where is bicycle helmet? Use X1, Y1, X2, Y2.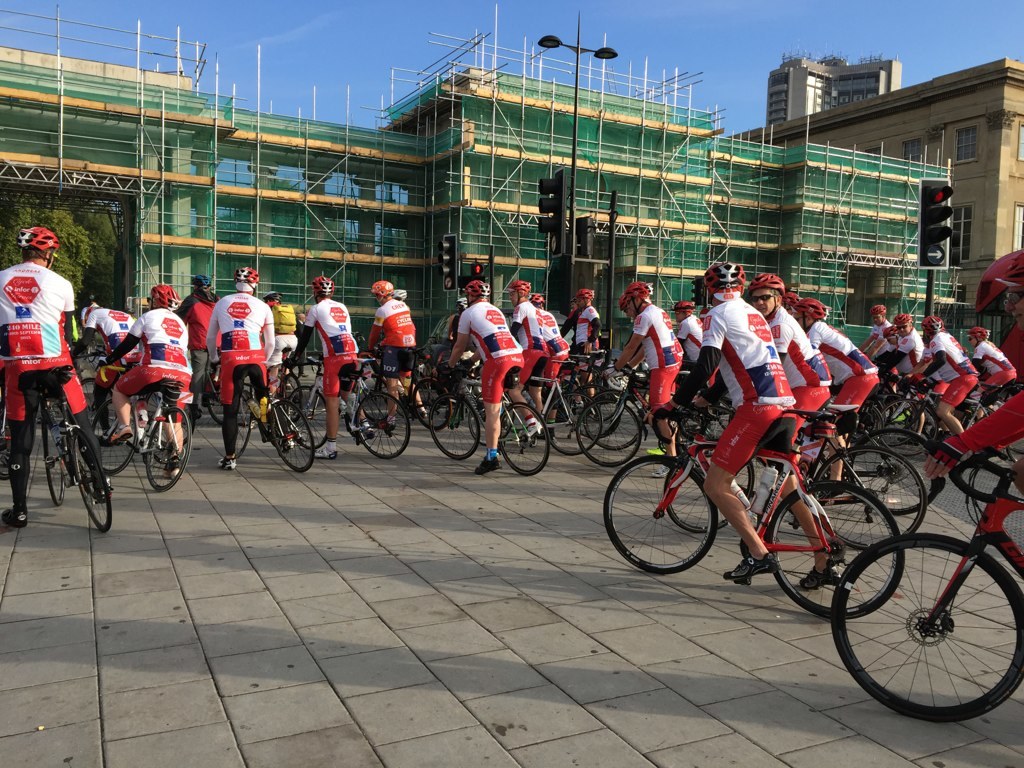
753, 270, 785, 297.
